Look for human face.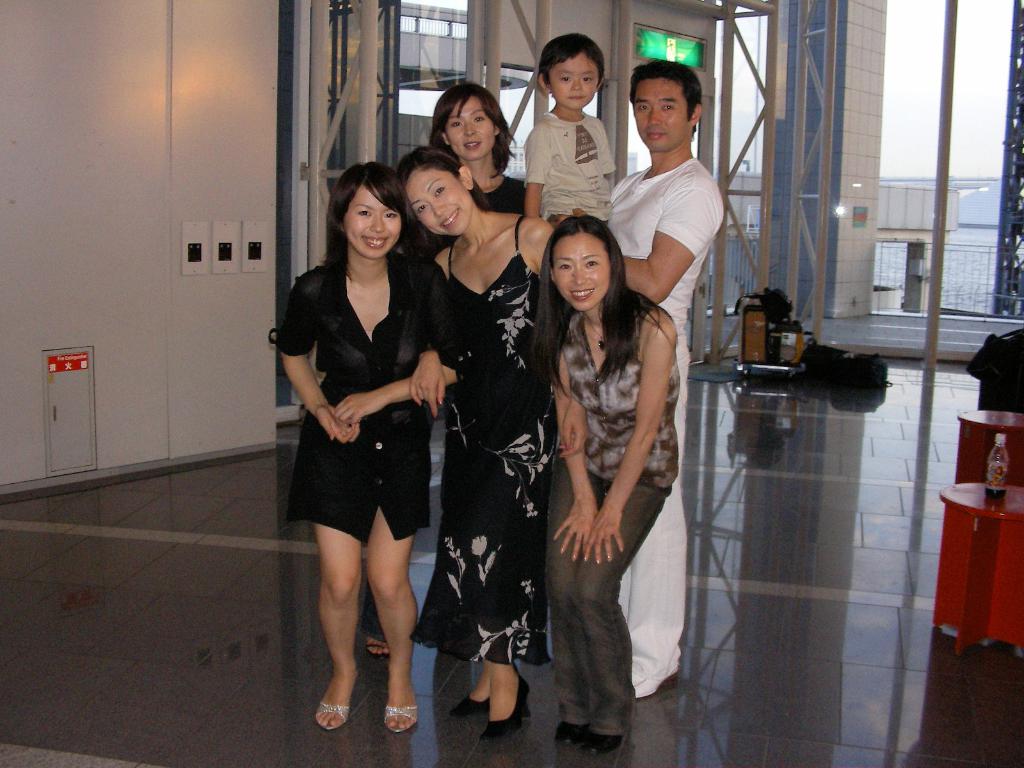
Found: Rect(556, 230, 614, 316).
